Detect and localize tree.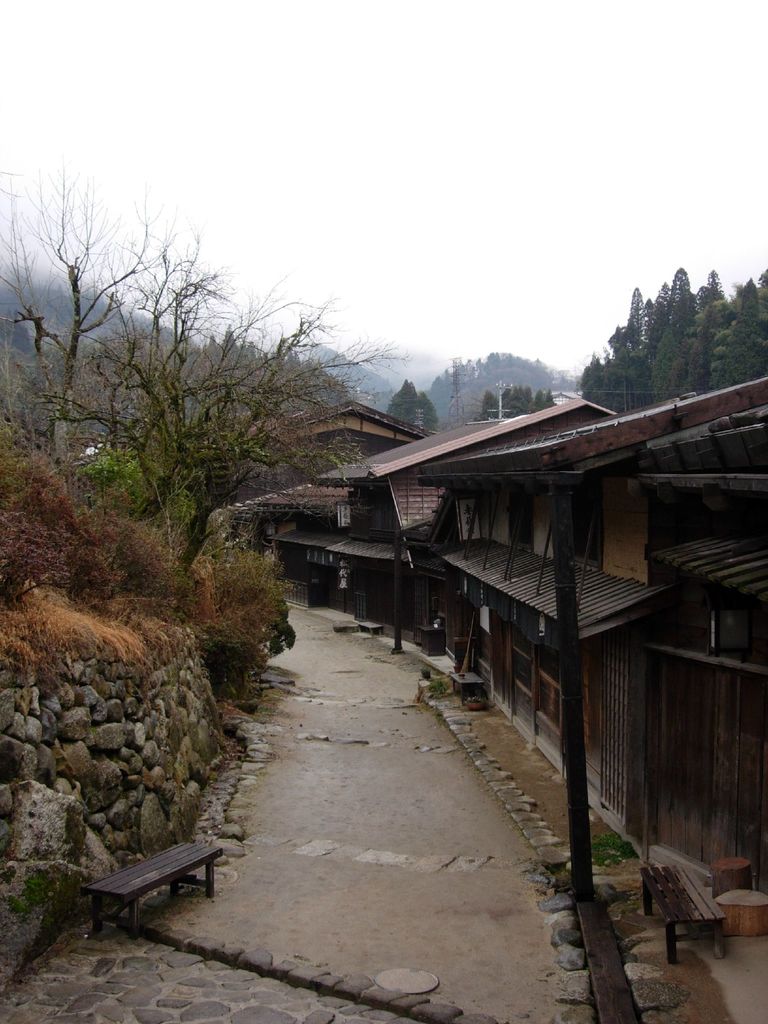
Localized at (478,380,557,424).
